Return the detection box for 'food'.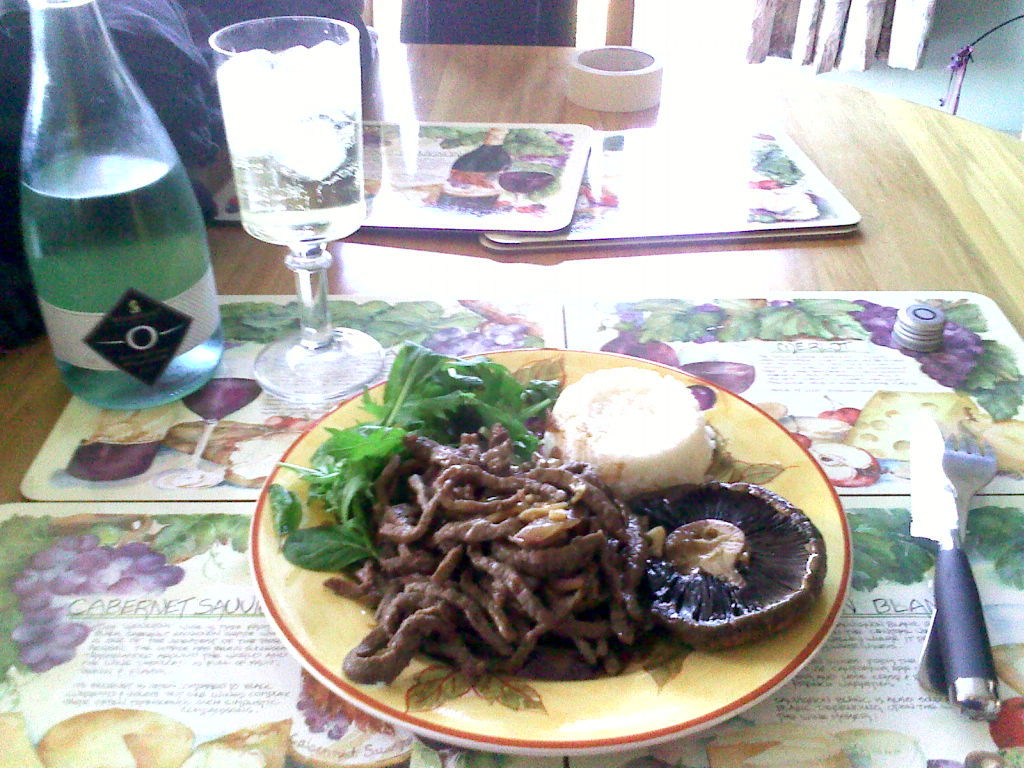
<bbox>757, 390, 1023, 487</bbox>.
